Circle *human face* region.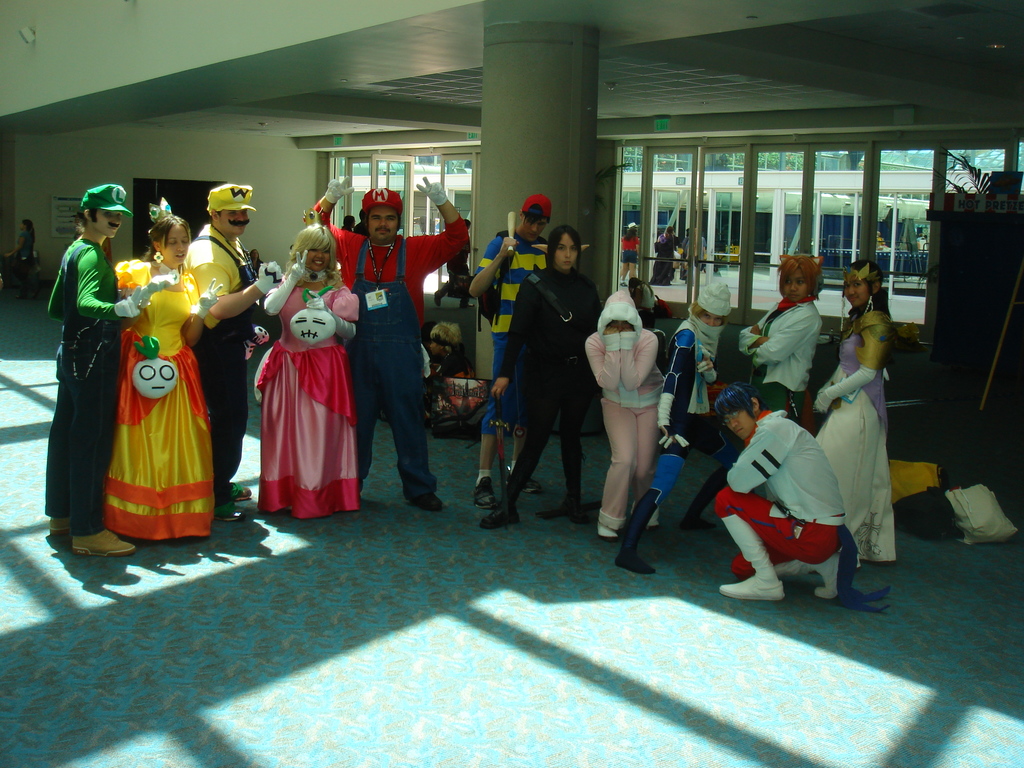
Region: x1=430 y1=333 x2=444 y2=356.
